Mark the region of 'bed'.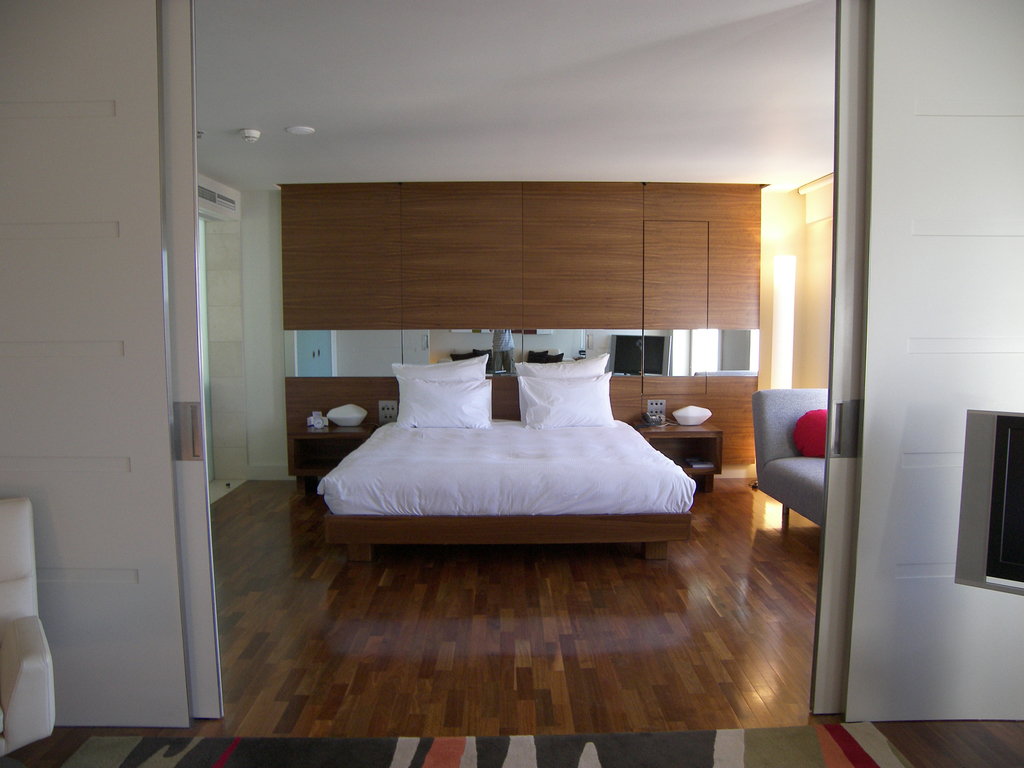
Region: bbox(756, 385, 831, 541).
